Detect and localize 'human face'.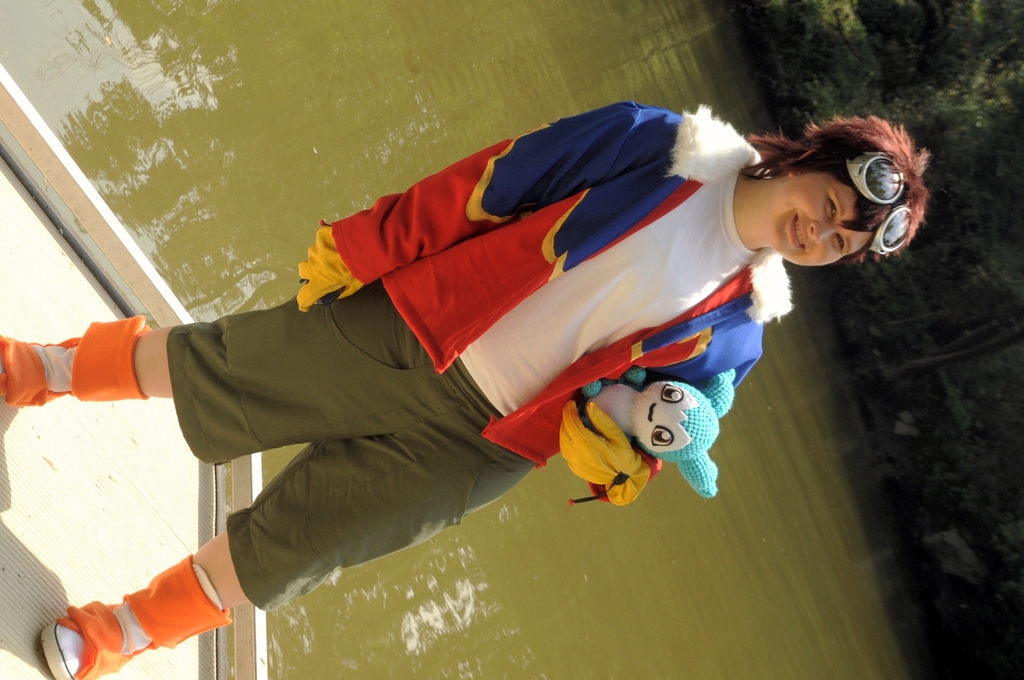
Localized at box=[773, 179, 865, 266].
